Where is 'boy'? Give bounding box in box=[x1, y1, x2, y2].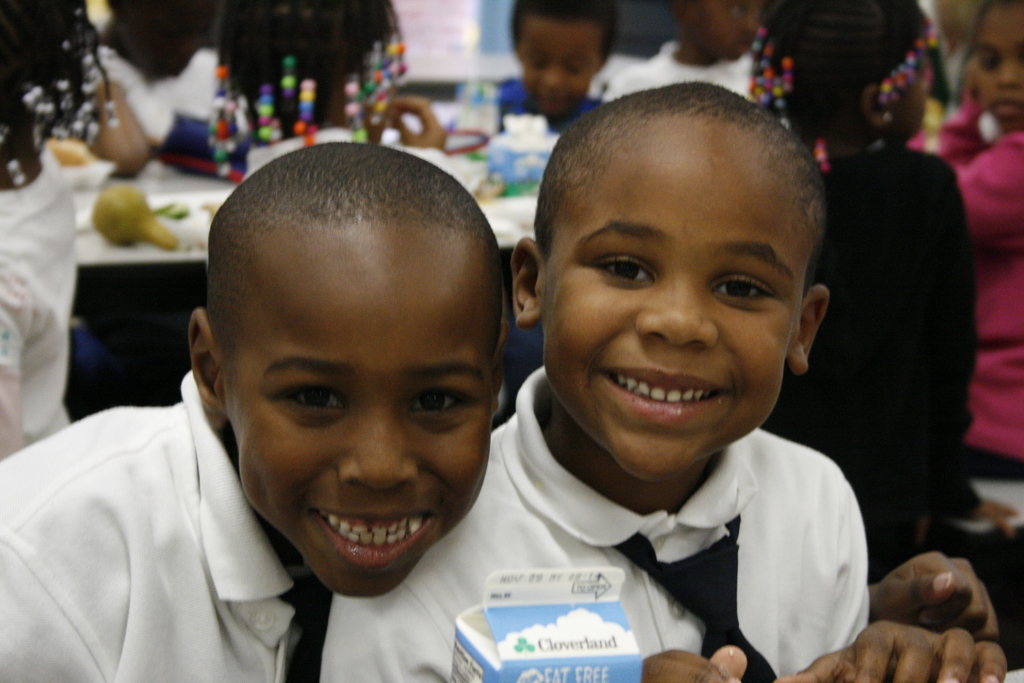
box=[0, 142, 1003, 682].
